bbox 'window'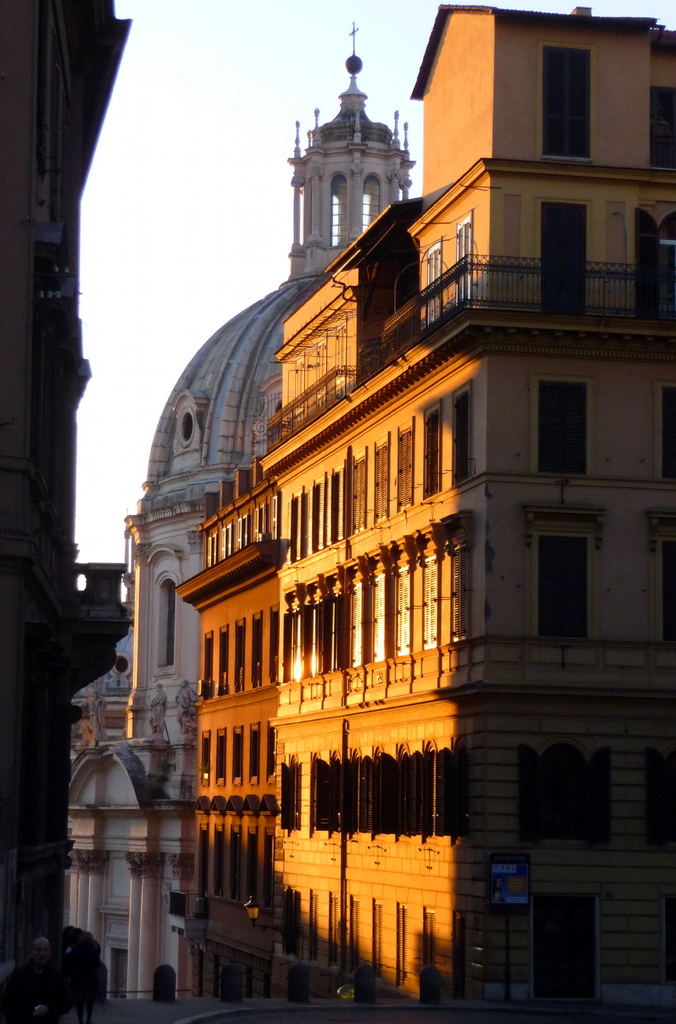
select_region(523, 895, 605, 1012)
